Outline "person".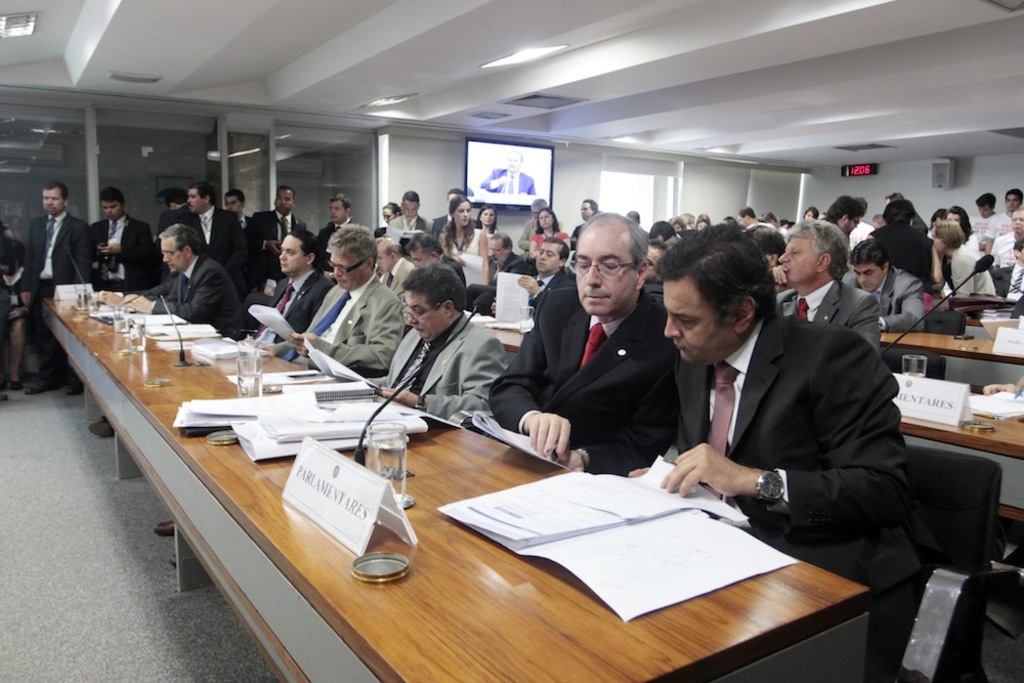
Outline: bbox=(946, 205, 979, 249).
